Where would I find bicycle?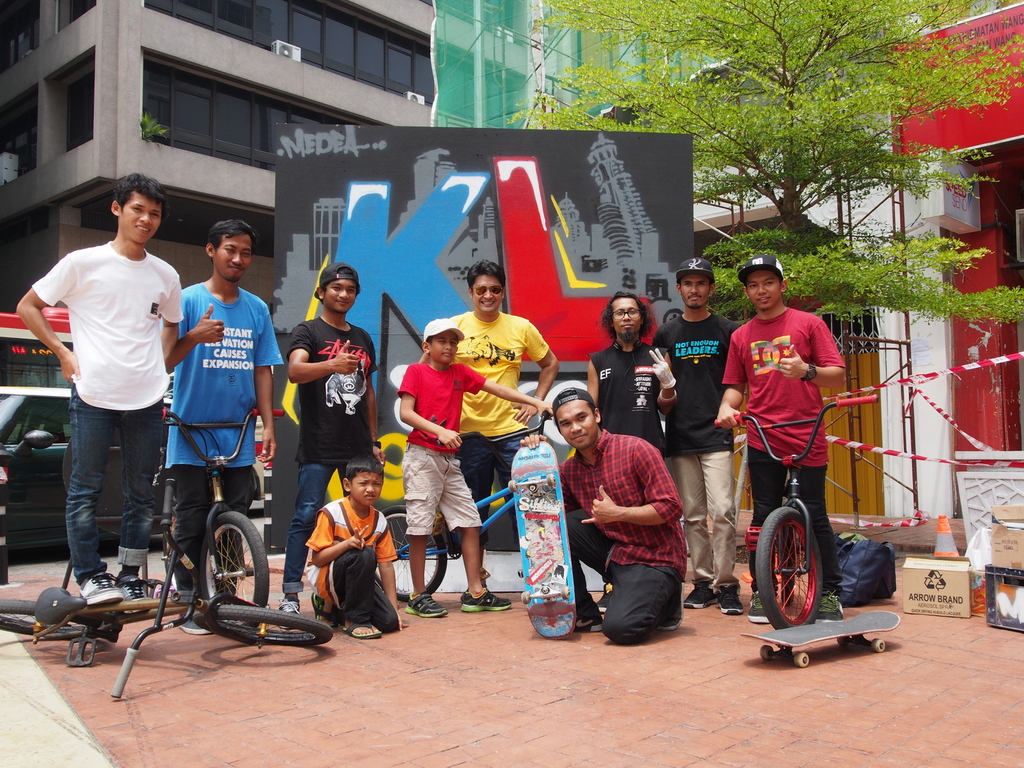
At 745,407,892,658.
